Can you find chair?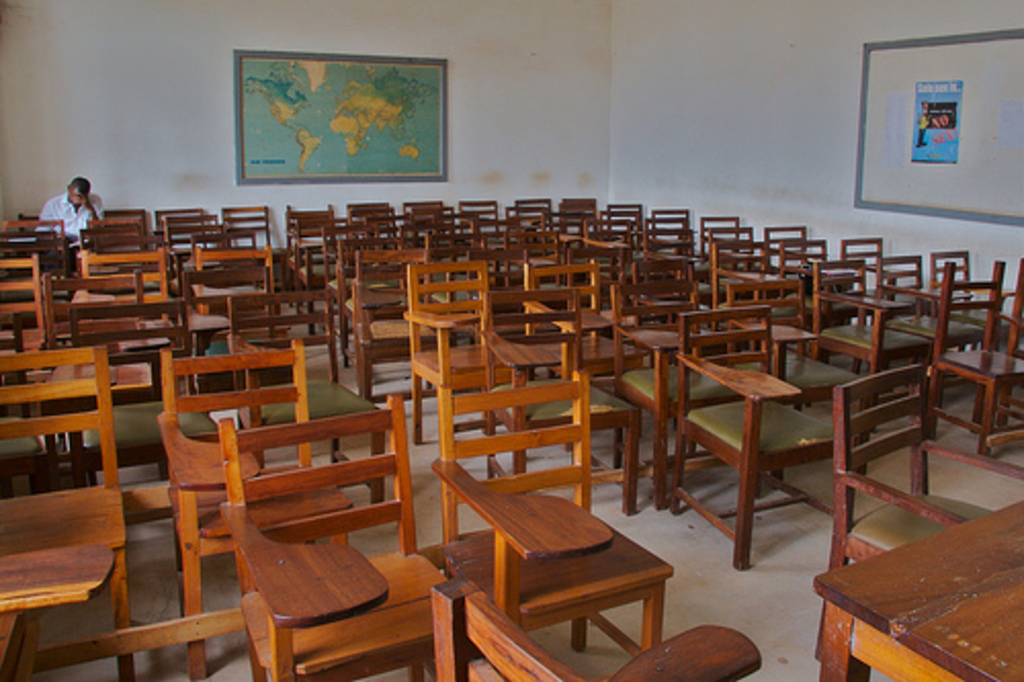
Yes, bounding box: [left=154, top=348, right=356, bottom=680].
